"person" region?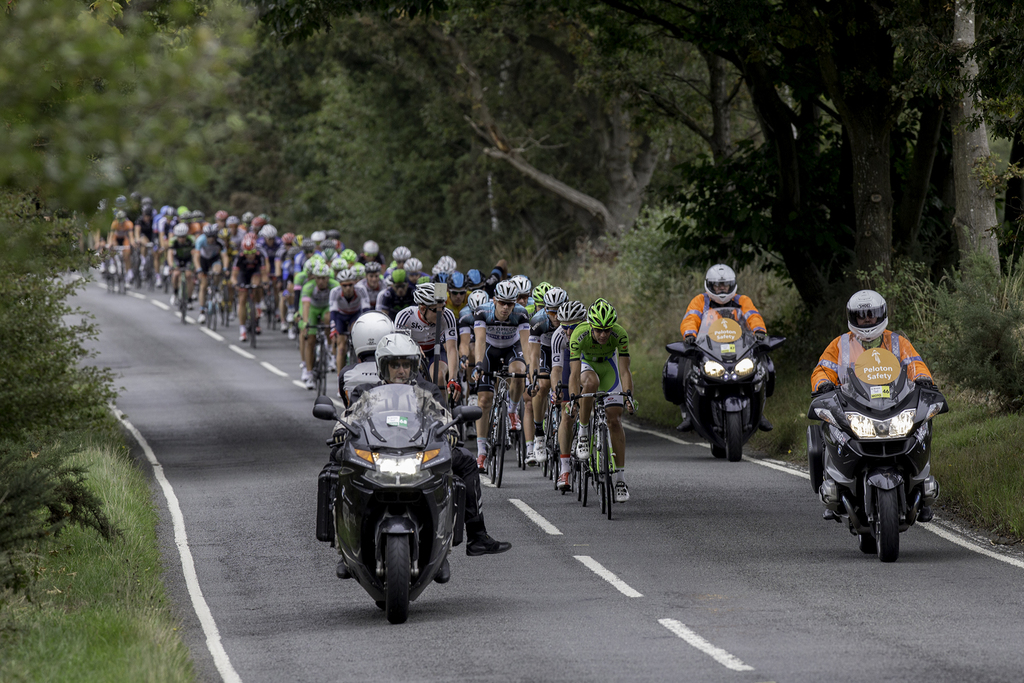
(x1=337, y1=248, x2=360, y2=264)
